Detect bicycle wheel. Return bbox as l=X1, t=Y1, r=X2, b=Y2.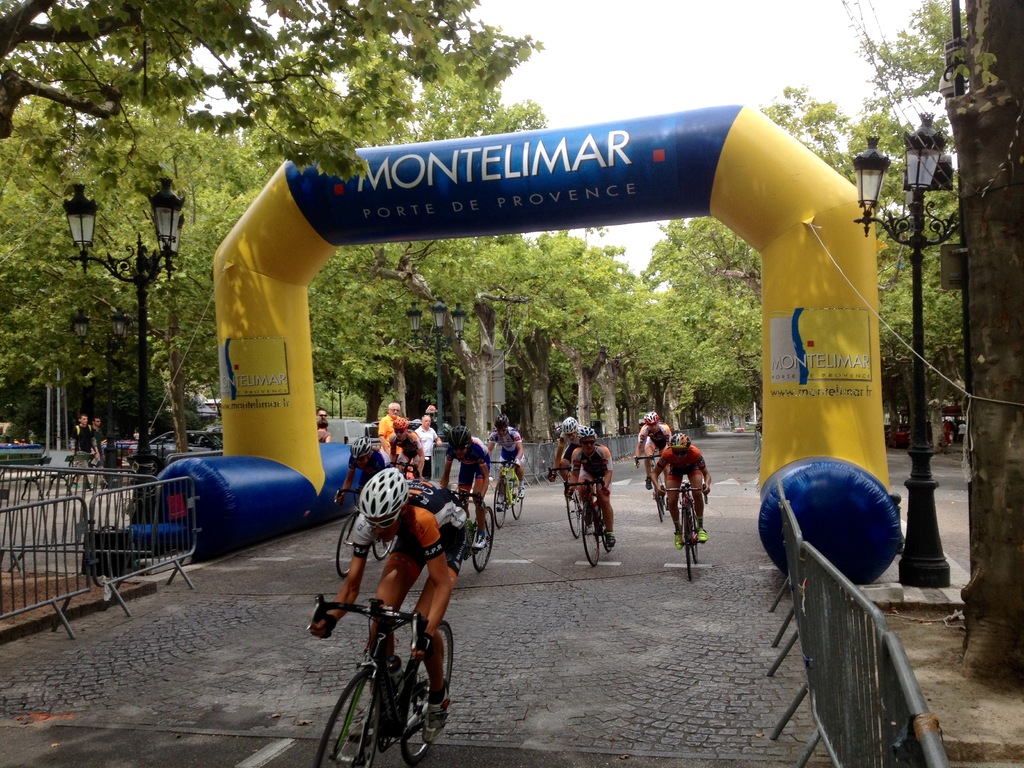
l=510, t=476, r=525, b=524.
